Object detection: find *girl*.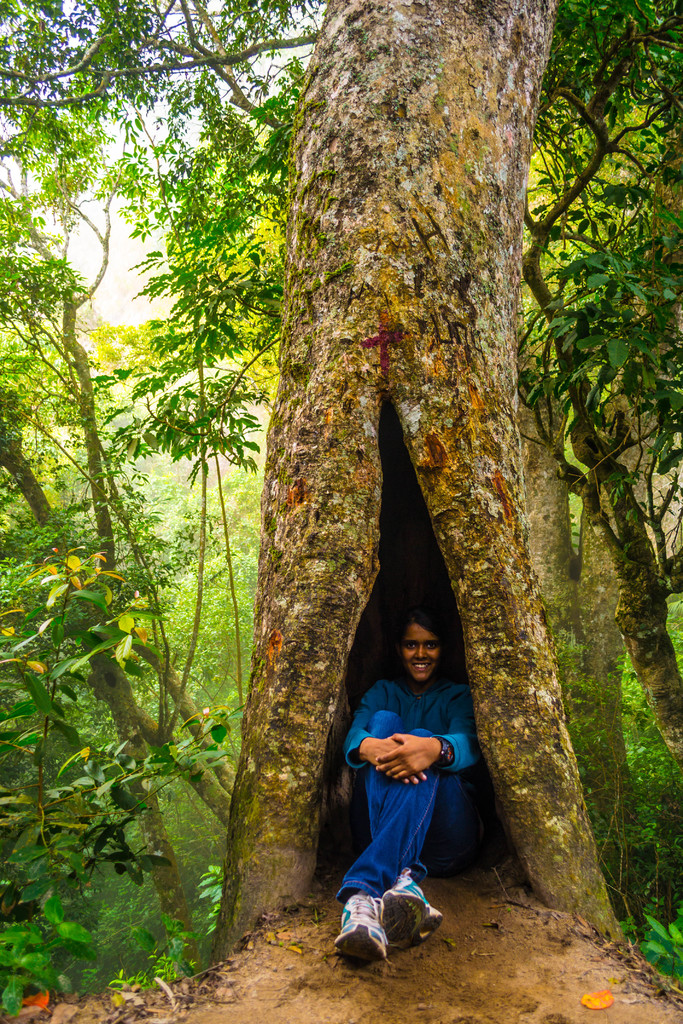
Rect(333, 610, 480, 965).
